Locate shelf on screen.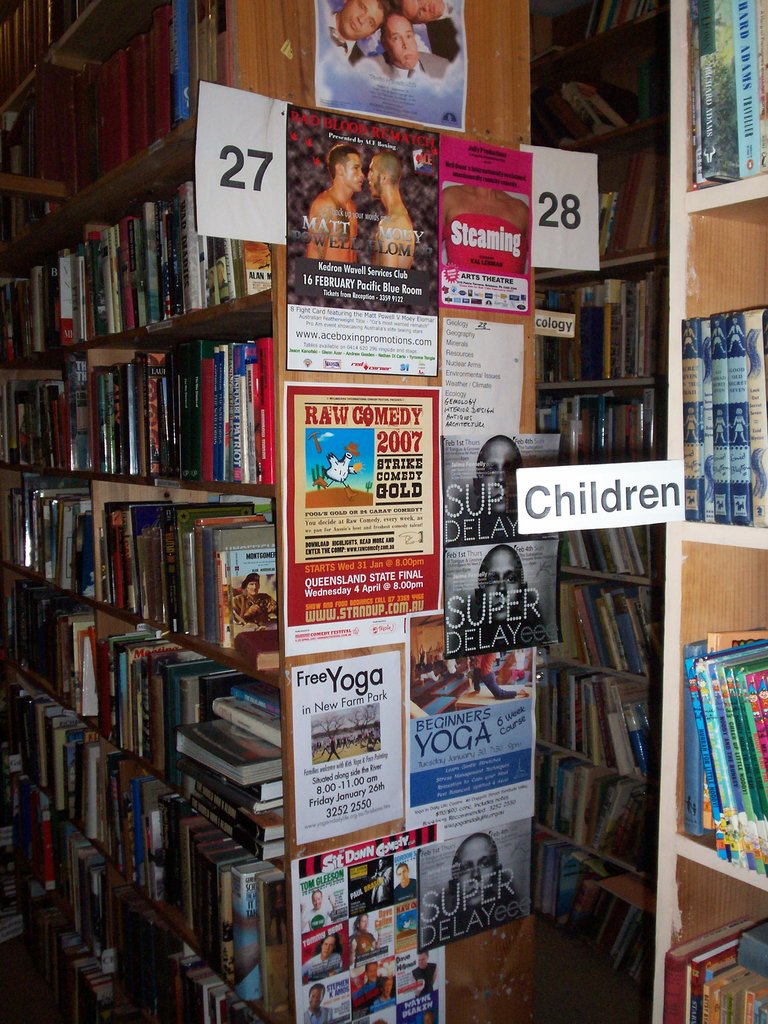
On screen at select_region(536, 0, 680, 1012).
